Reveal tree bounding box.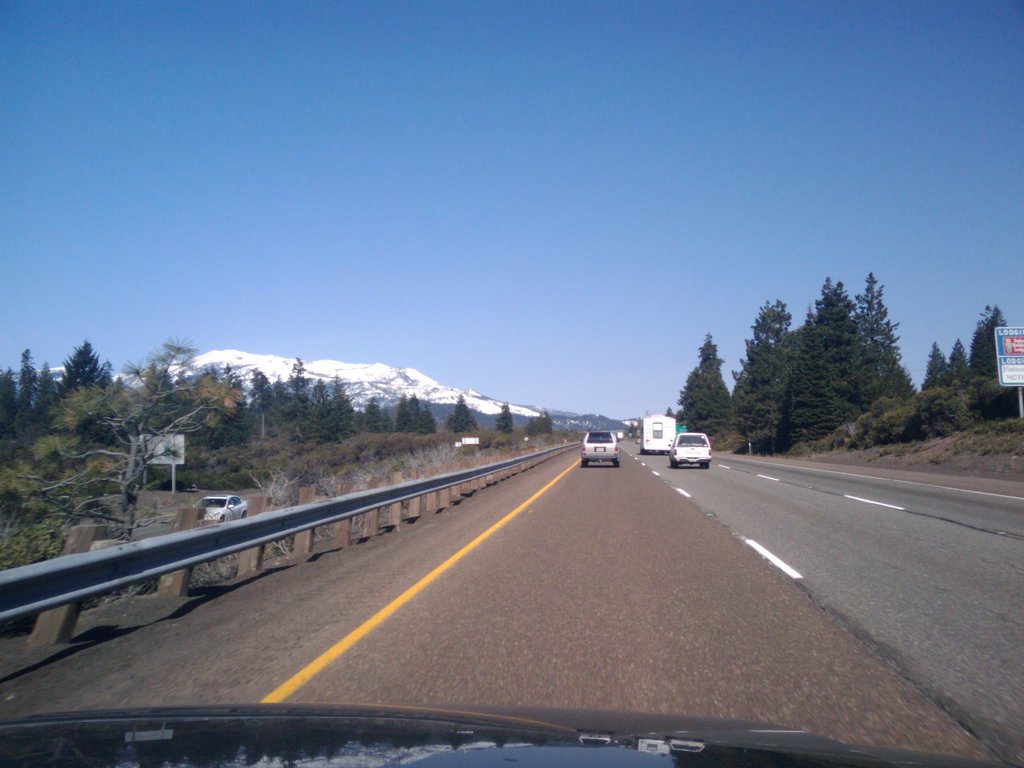
Revealed: x1=523, y1=406, x2=556, y2=435.
